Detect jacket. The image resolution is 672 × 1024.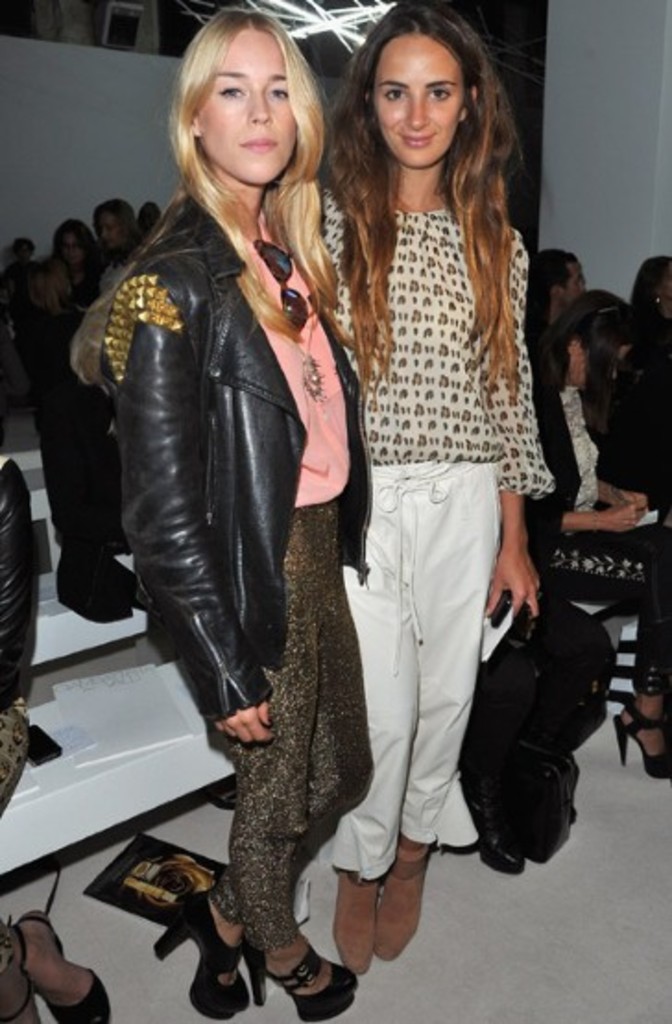
rect(65, 137, 336, 707).
